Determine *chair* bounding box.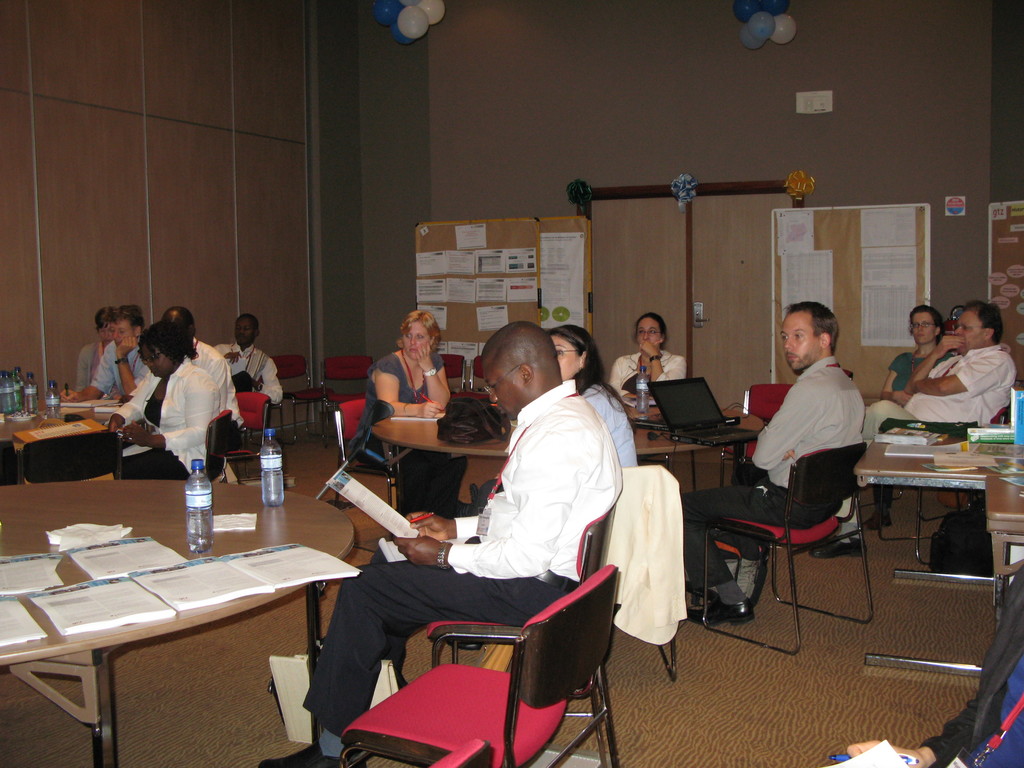
Determined: {"left": 712, "top": 385, "right": 799, "bottom": 554}.
